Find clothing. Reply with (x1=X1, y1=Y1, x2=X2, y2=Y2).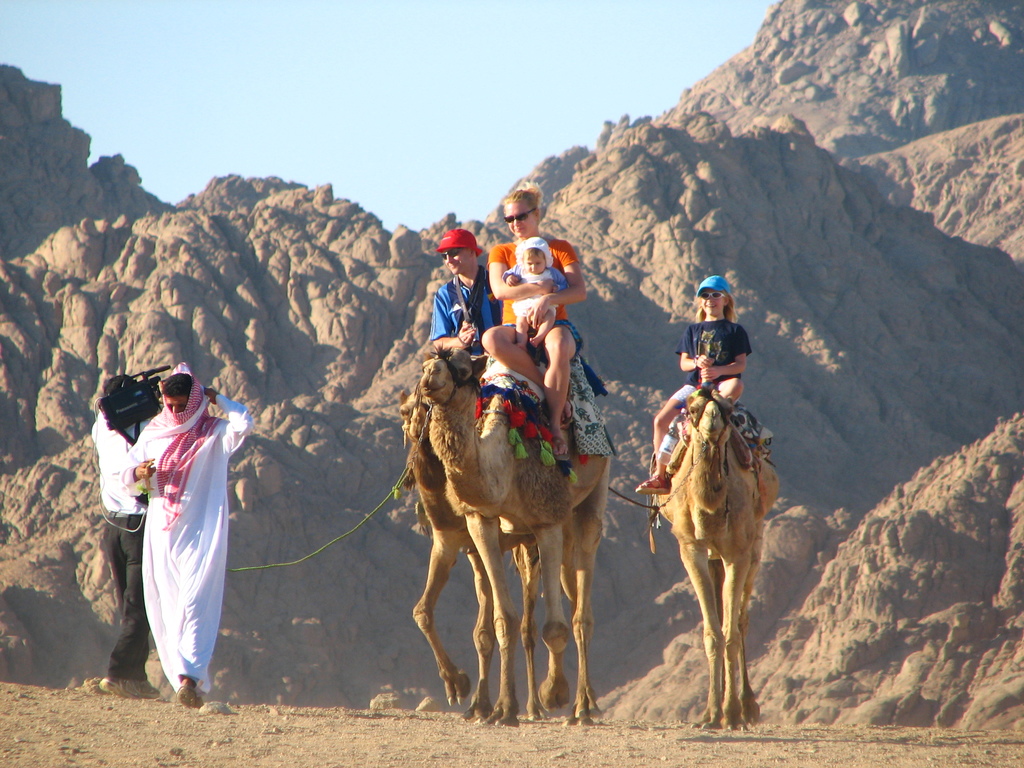
(x1=692, y1=270, x2=737, y2=298).
